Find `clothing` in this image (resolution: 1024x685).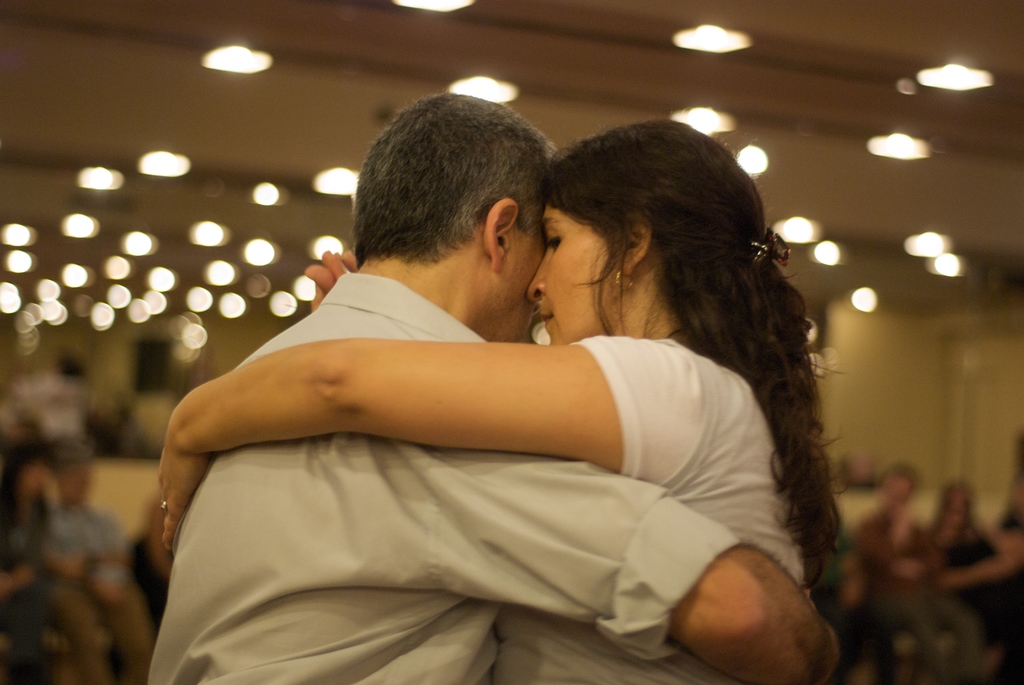
<region>495, 331, 807, 684</region>.
